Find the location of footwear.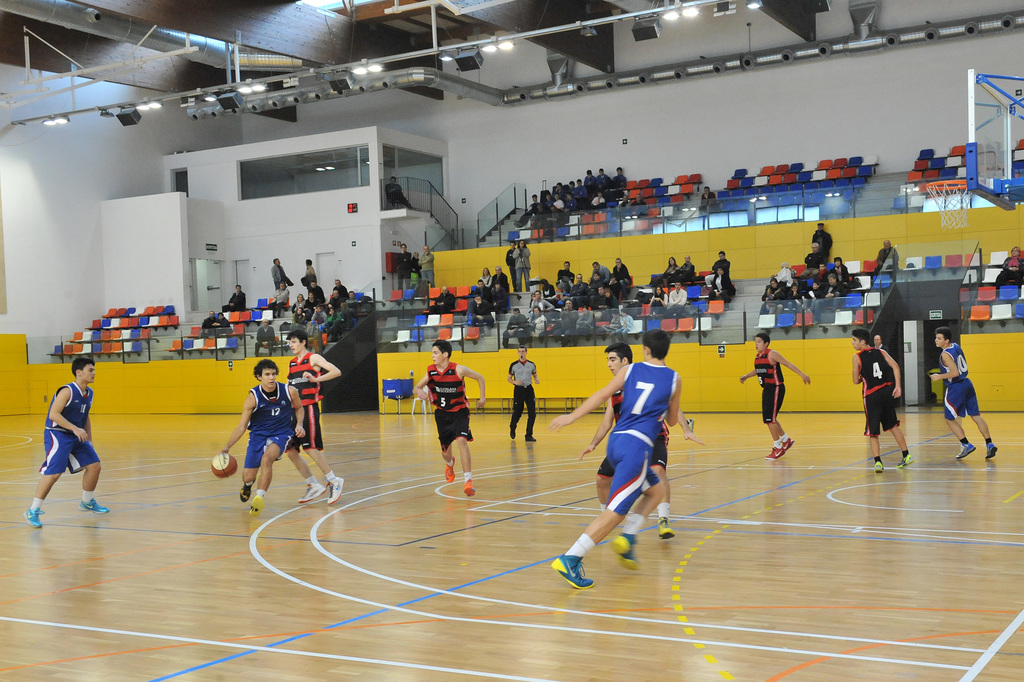
Location: bbox=(954, 442, 977, 462).
